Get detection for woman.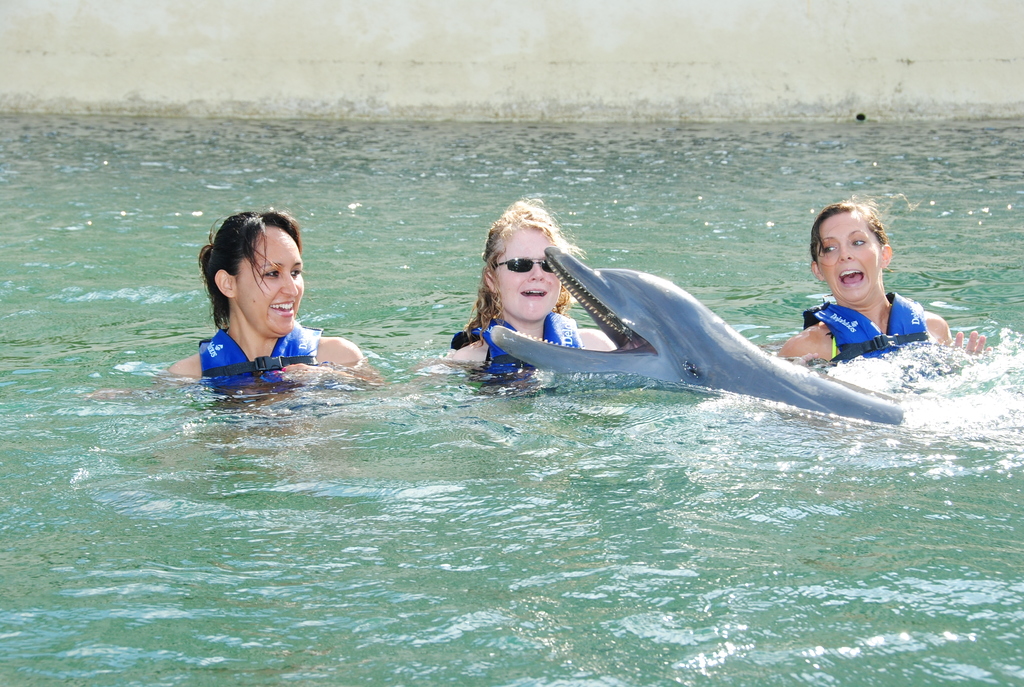
Detection: box(170, 207, 362, 408).
